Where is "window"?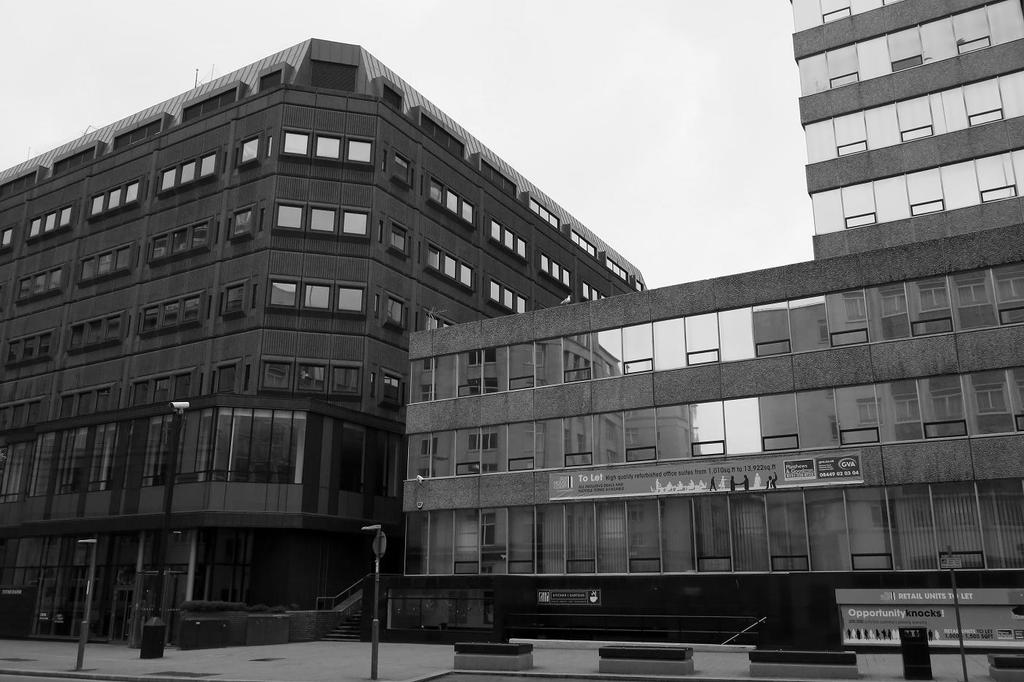
BBox(551, 262, 564, 284).
